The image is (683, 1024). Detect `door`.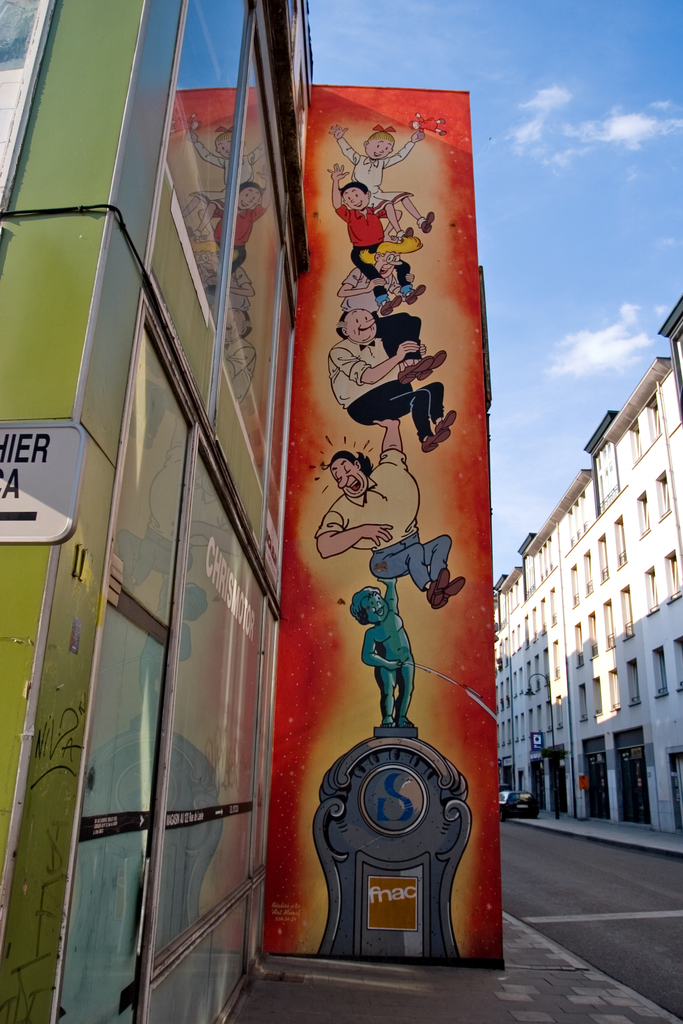
Detection: [x1=577, y1=725, x2=610, y2=825].
